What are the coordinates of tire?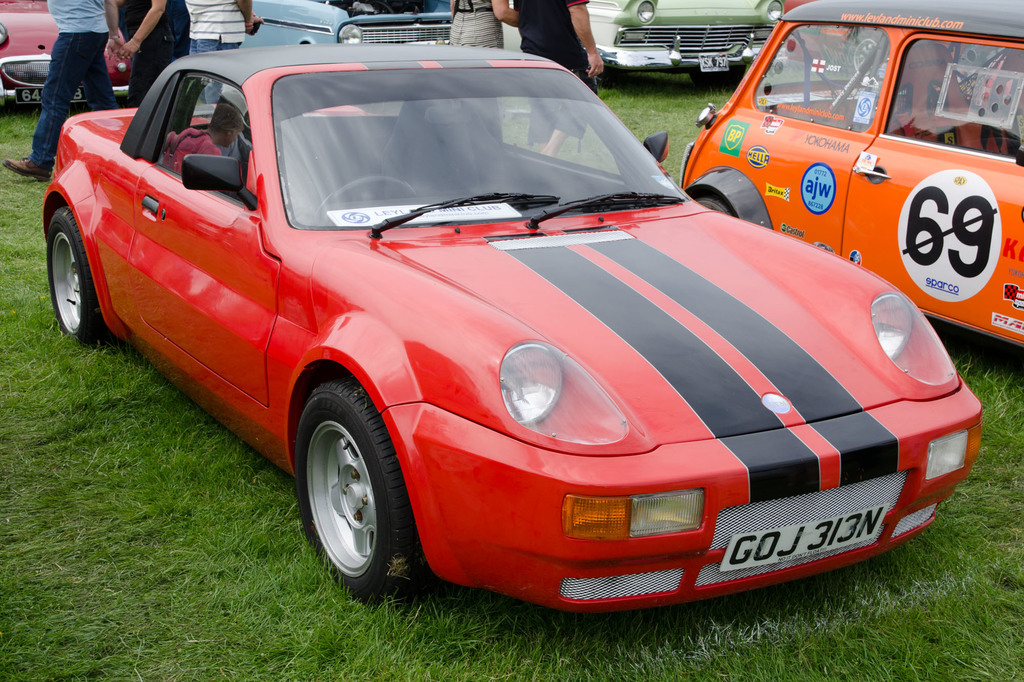
bbox=(47, 206, 107, 341).
